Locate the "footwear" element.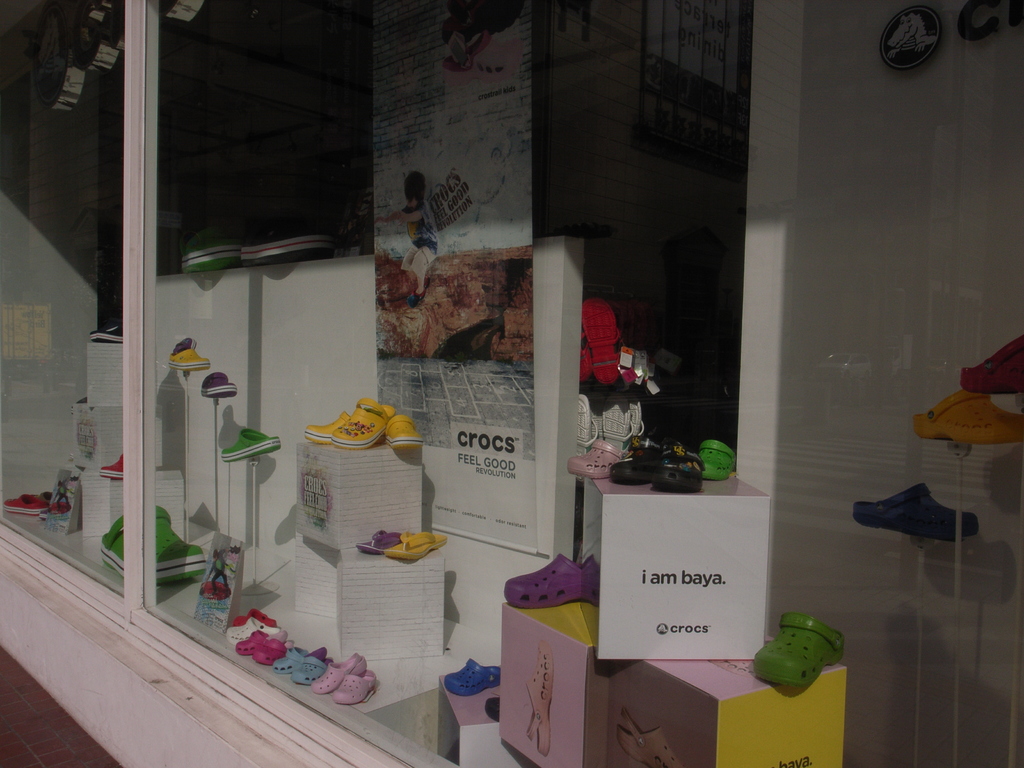
Element bbox: BBox(504, 553, 599, 609).
